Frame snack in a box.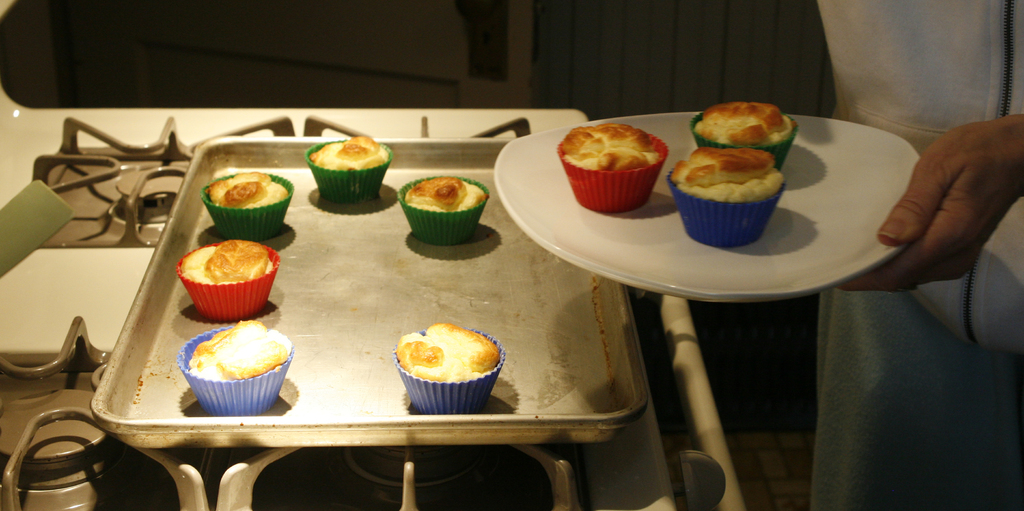
575,125,650,165.
